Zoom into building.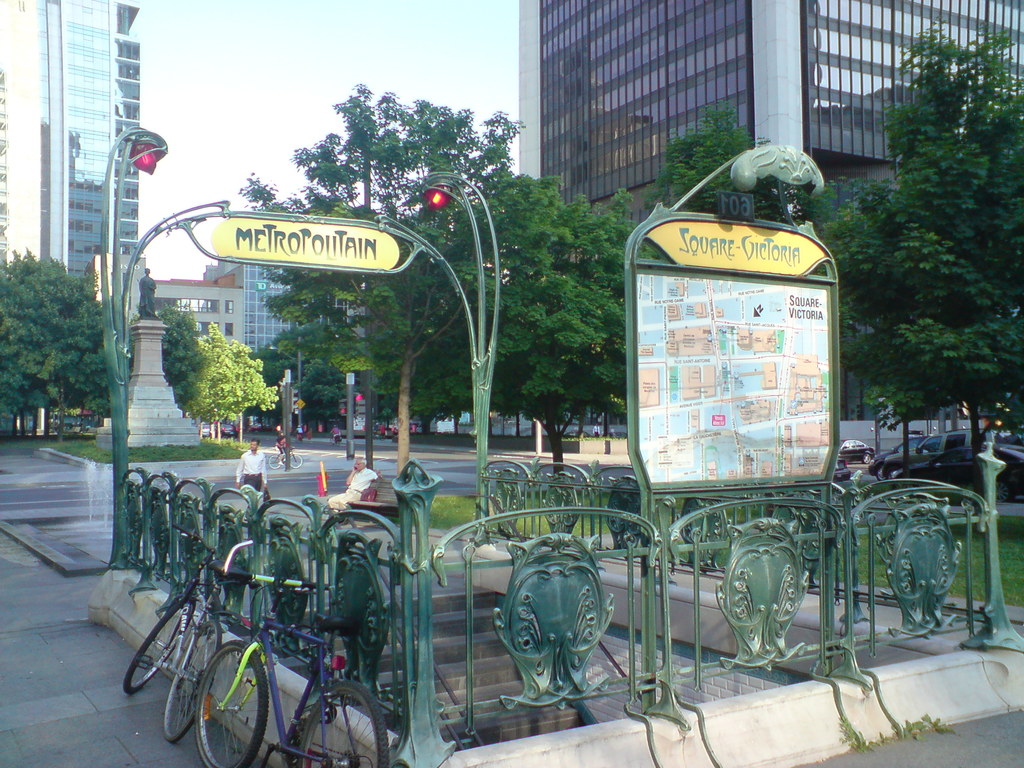
Zoom target: 519 0 1023 456.
